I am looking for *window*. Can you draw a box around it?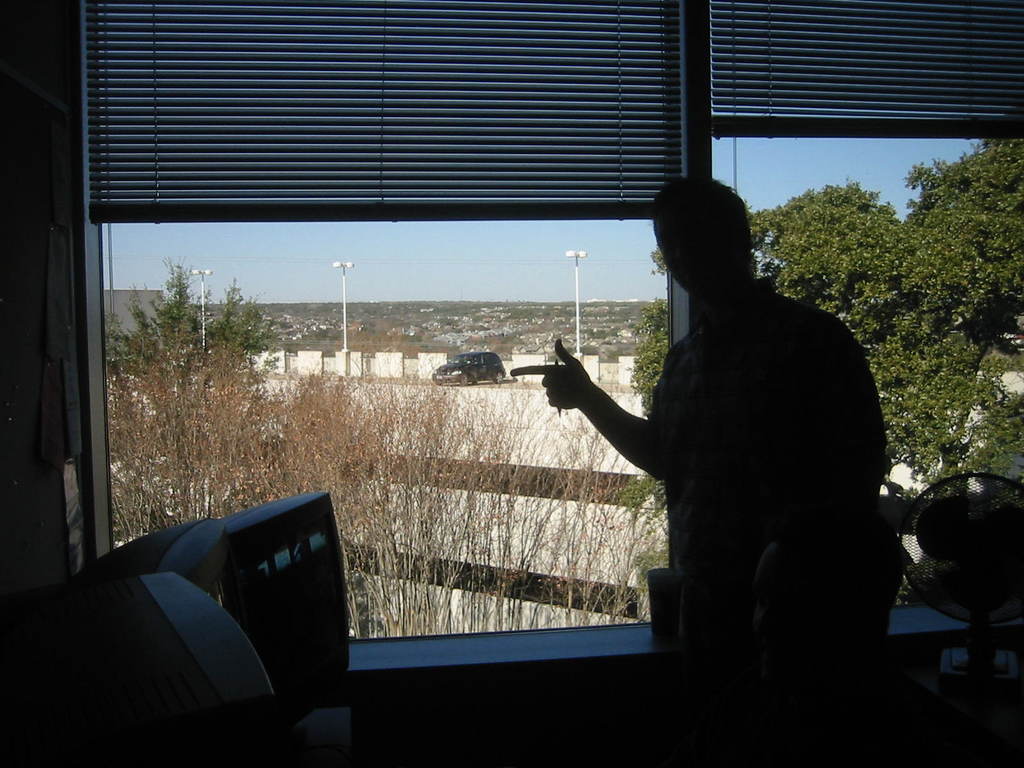
Sure, the bounding box is locate(703, 0, 1023, 600).
